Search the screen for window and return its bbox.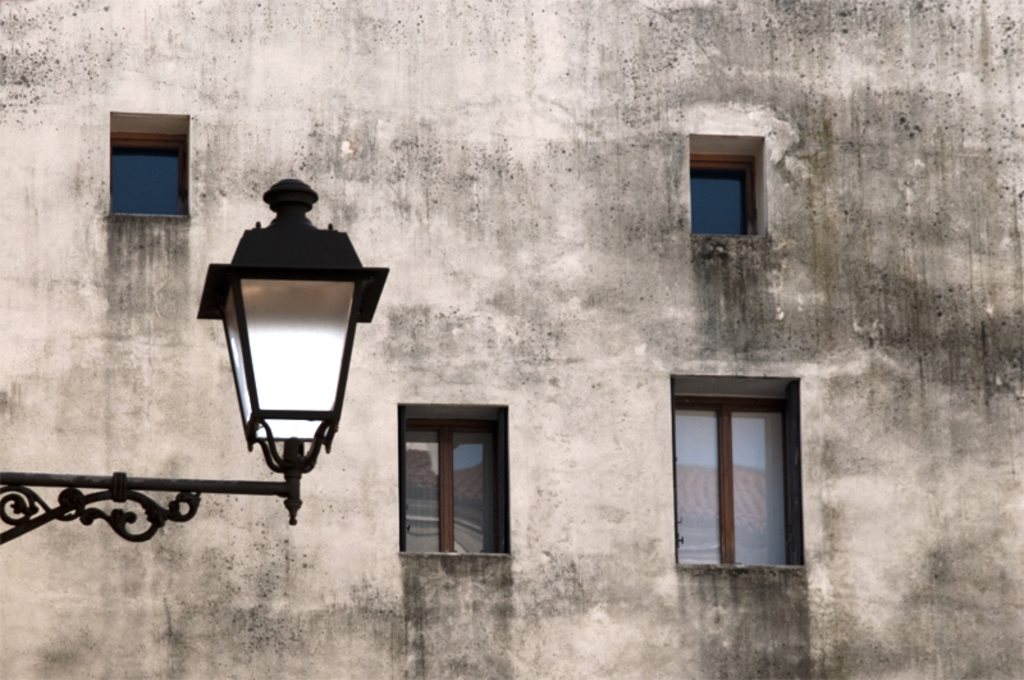
Found: (x1=690, y1=154, x2=758, y2=234).
